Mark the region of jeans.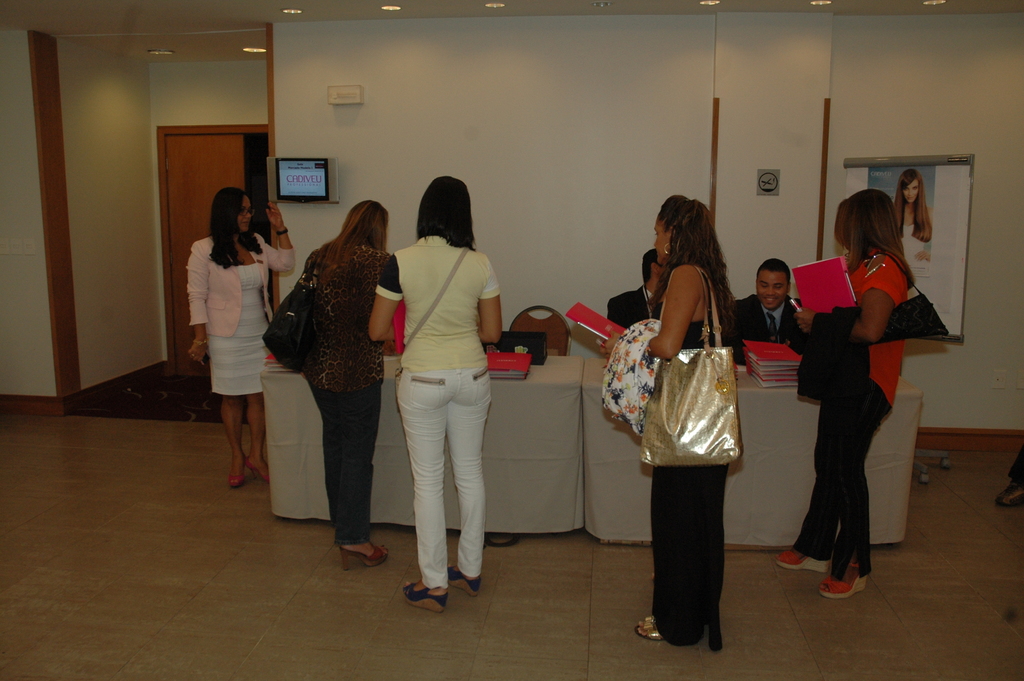
Region: [795, 379, 889, 577].
